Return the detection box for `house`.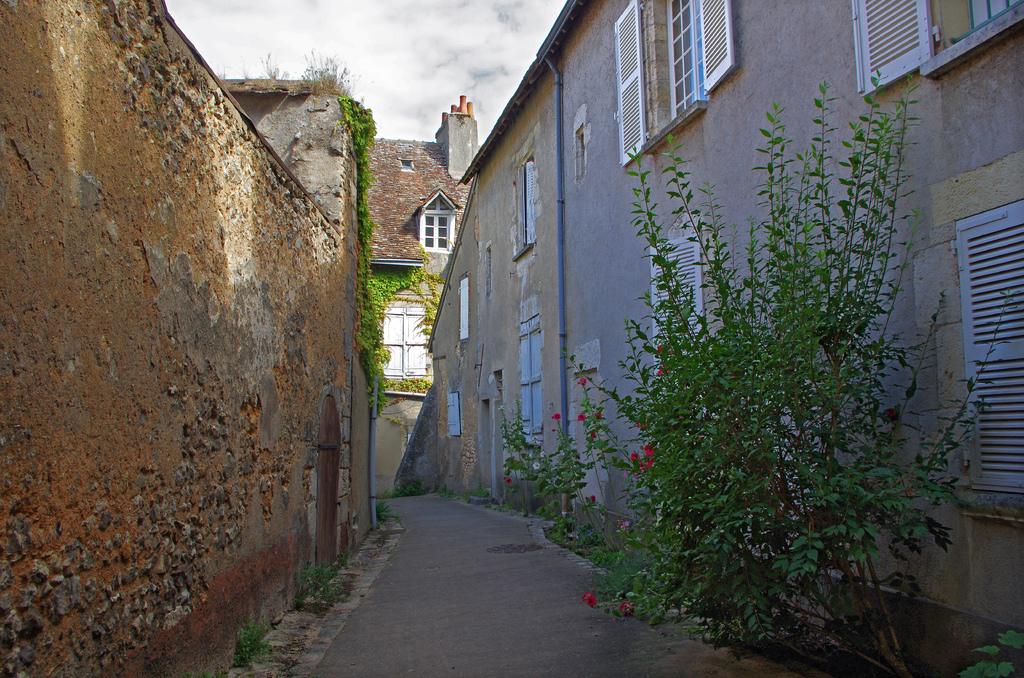
<bbox>412, 6, 1023, 653</bbox>.
